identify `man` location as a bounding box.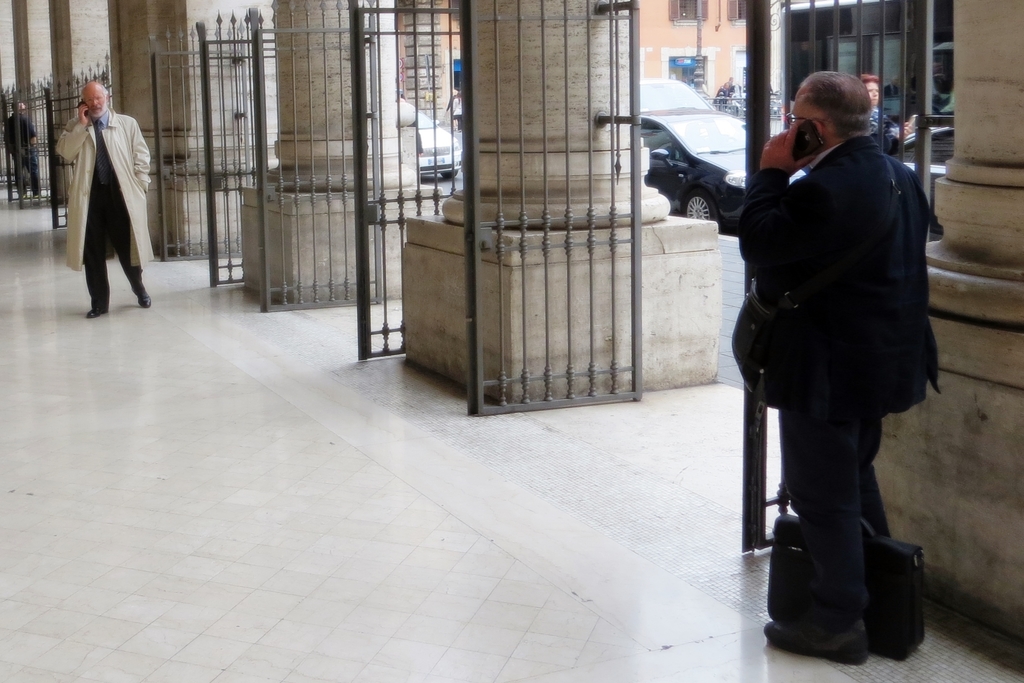
BBox(728, 69, 946, 666).
